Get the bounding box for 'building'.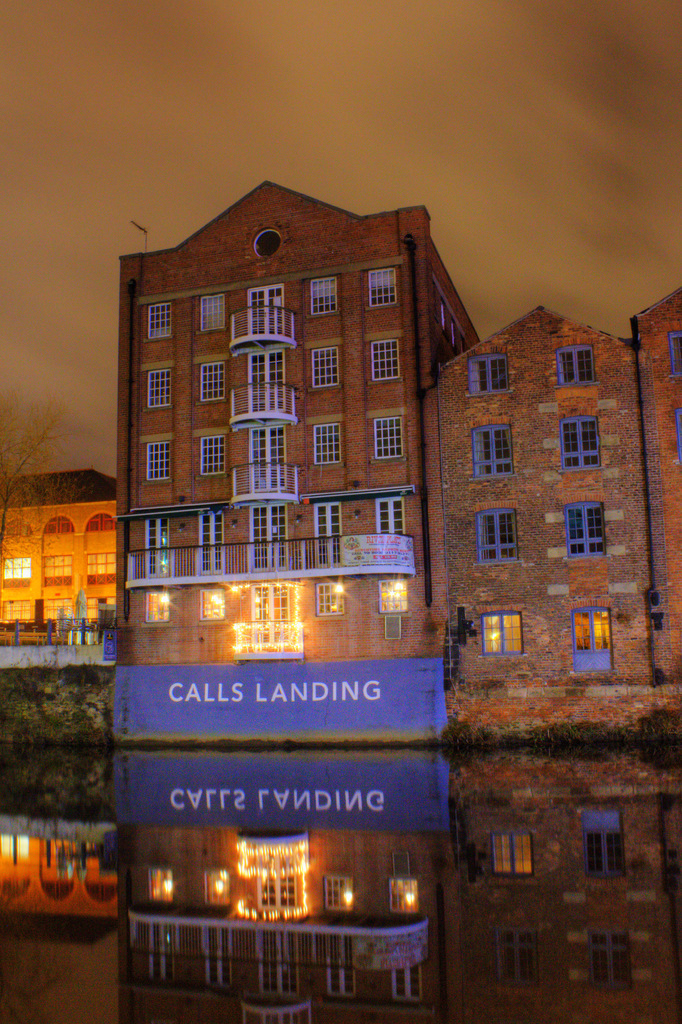
(x1=634, y1=285, x2=681, y2=687).
